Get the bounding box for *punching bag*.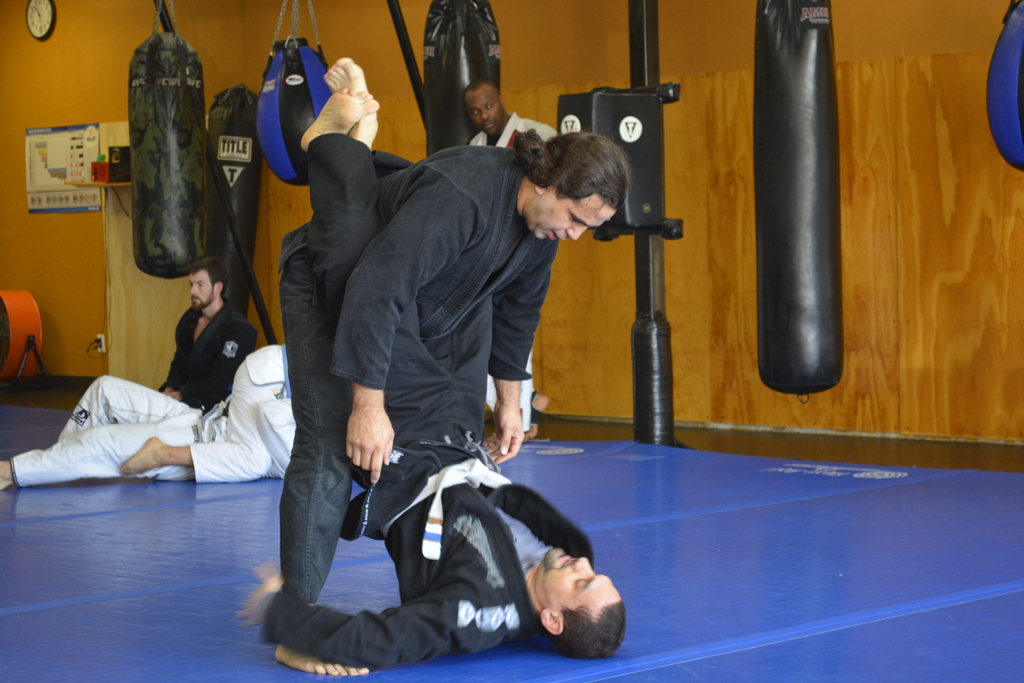
254, 37, 335, 187.
